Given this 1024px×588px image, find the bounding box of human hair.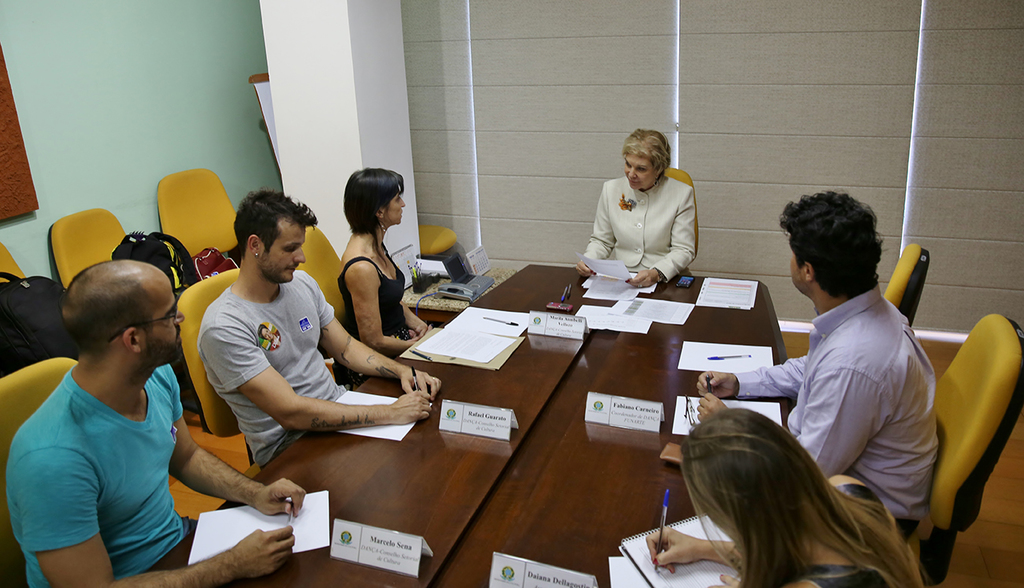
pyautogui.locateOnScreen(778, 184, 886, 301).
